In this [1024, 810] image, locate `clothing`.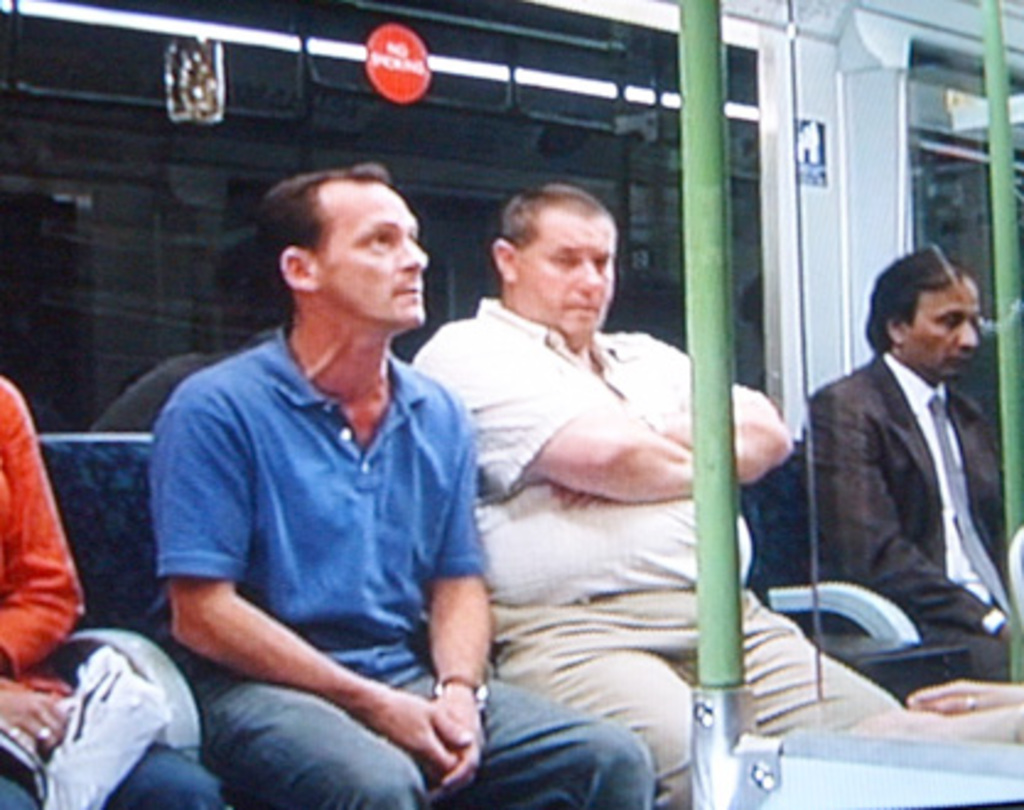
Bounding box: (405,292,906,808).
